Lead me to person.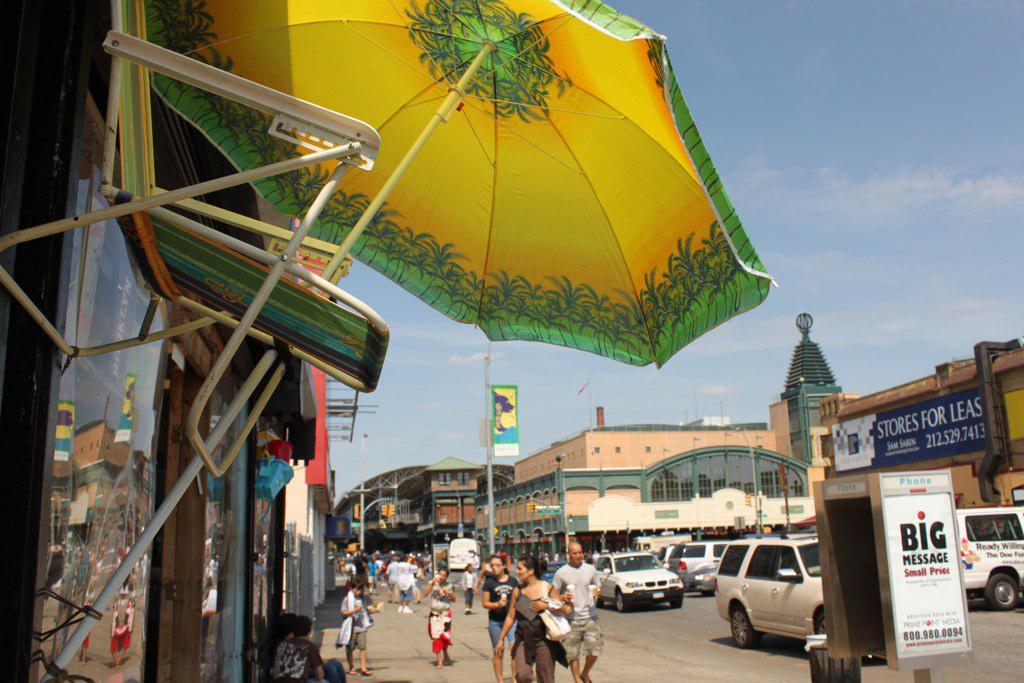
Lead to (x1=338, y1=585, x2=373, y2=680).
